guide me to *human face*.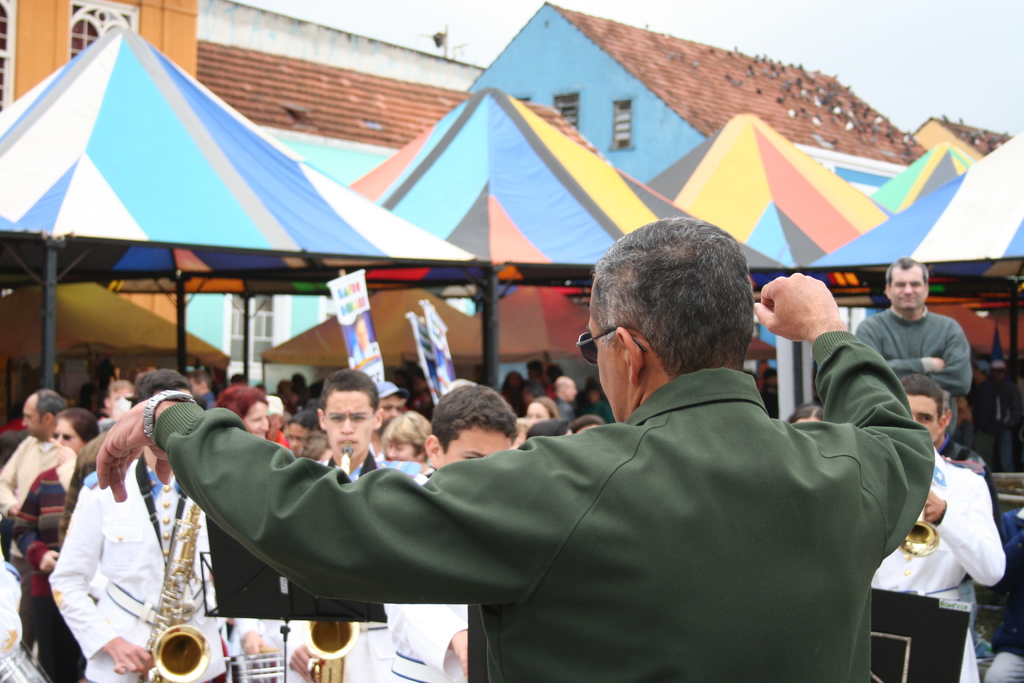
Guidance: l=243, t=400, r=271, b=442.
